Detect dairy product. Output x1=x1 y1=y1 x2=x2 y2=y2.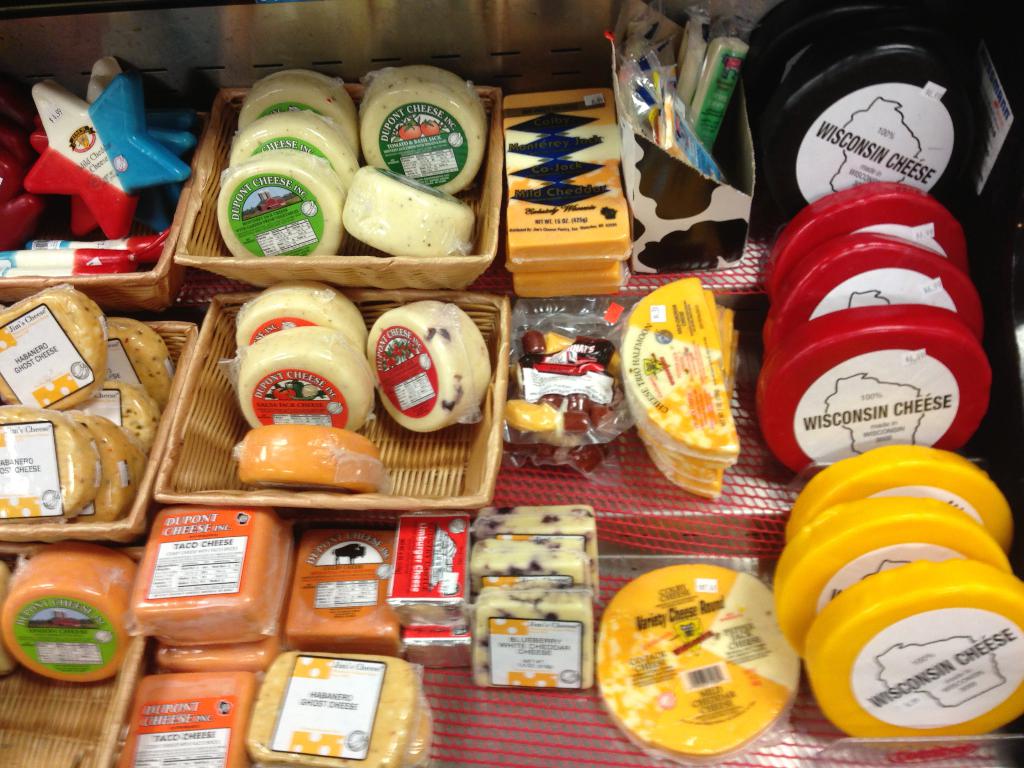
x1=221 y1=166 x2=343 y2=264.
